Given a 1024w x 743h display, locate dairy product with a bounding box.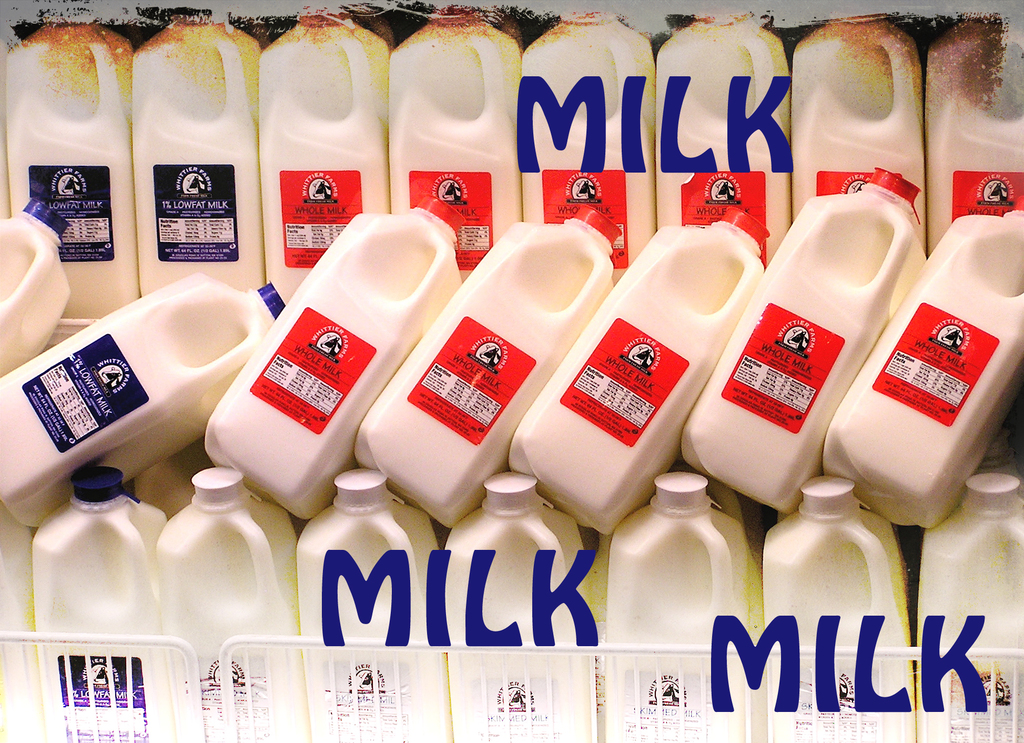
Located: {"left": 166, "top": 491, "right": 305, "bottom": 730}.
